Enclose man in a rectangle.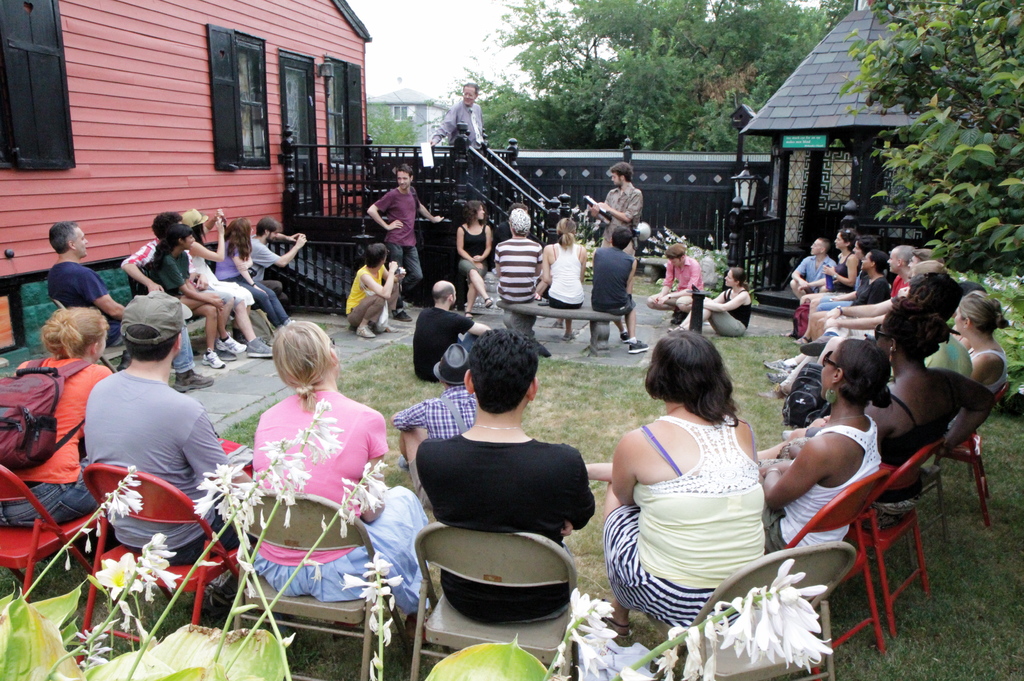
<bbox>79, 334, 223, 540</bbox>.
